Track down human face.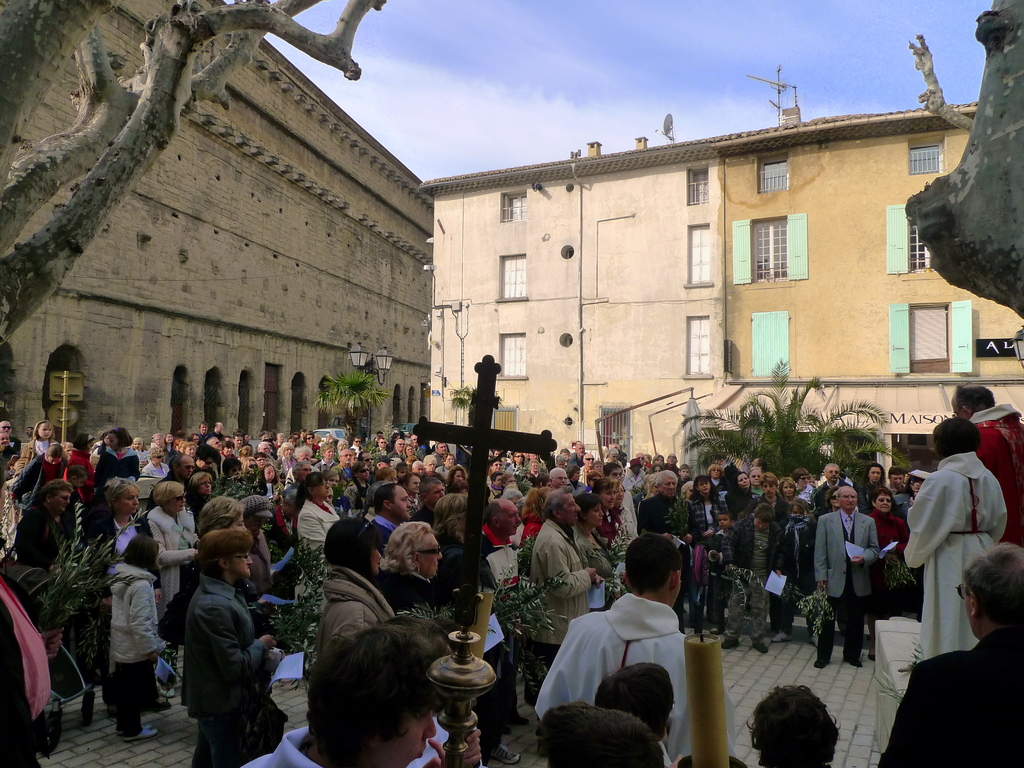
Tracked to region(556, 461, 565, 466).
